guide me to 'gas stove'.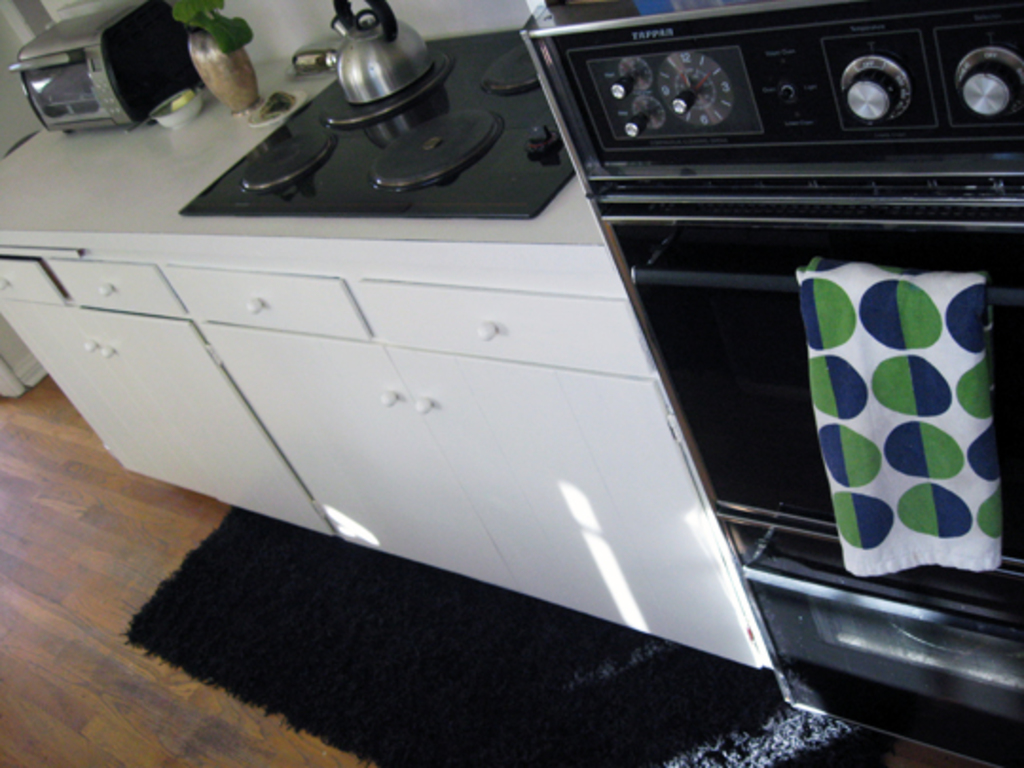
Guidance: (x1=182, y1=25, x2=576, y2=218).
